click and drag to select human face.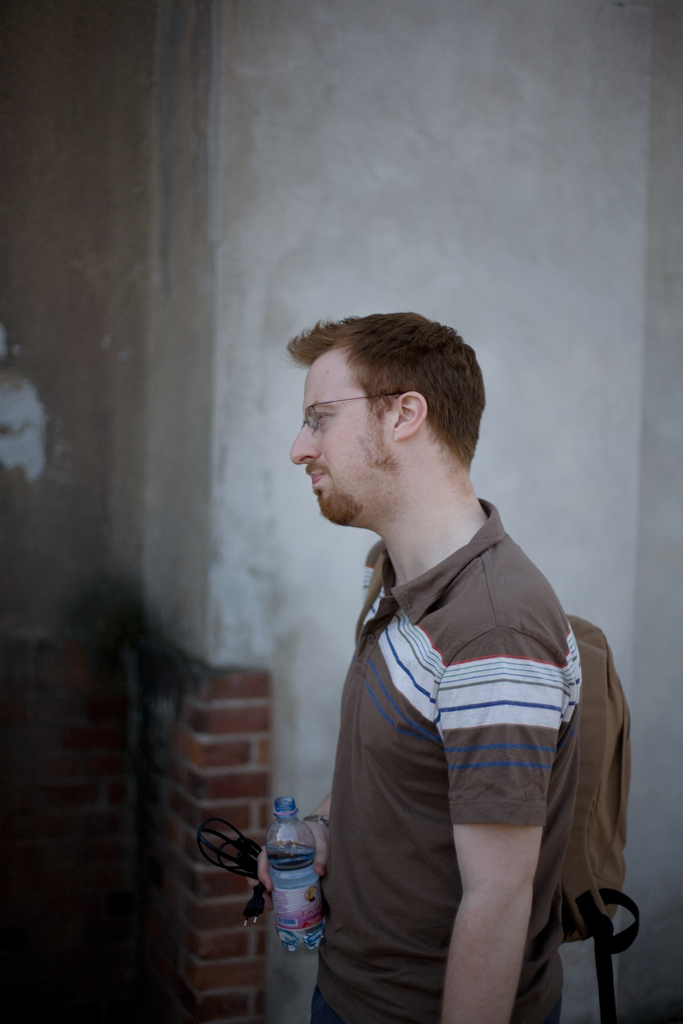
Selection: [x1=291, y1=369, x2=395, y2=525].
